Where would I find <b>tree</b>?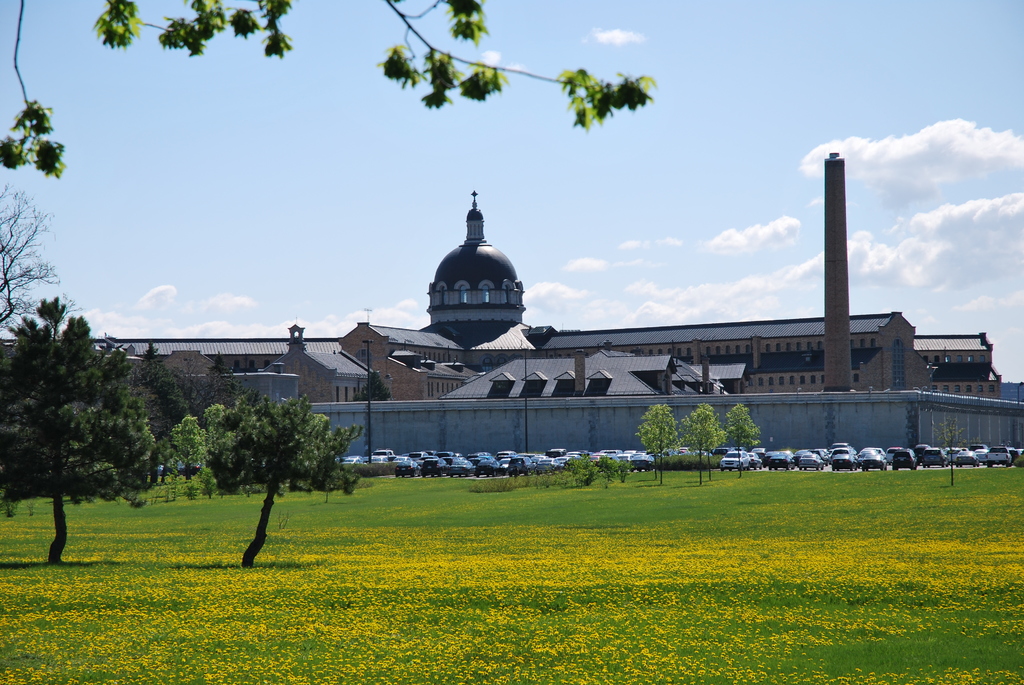
At [x1=720, y1=402, x2=762, y2=481].
